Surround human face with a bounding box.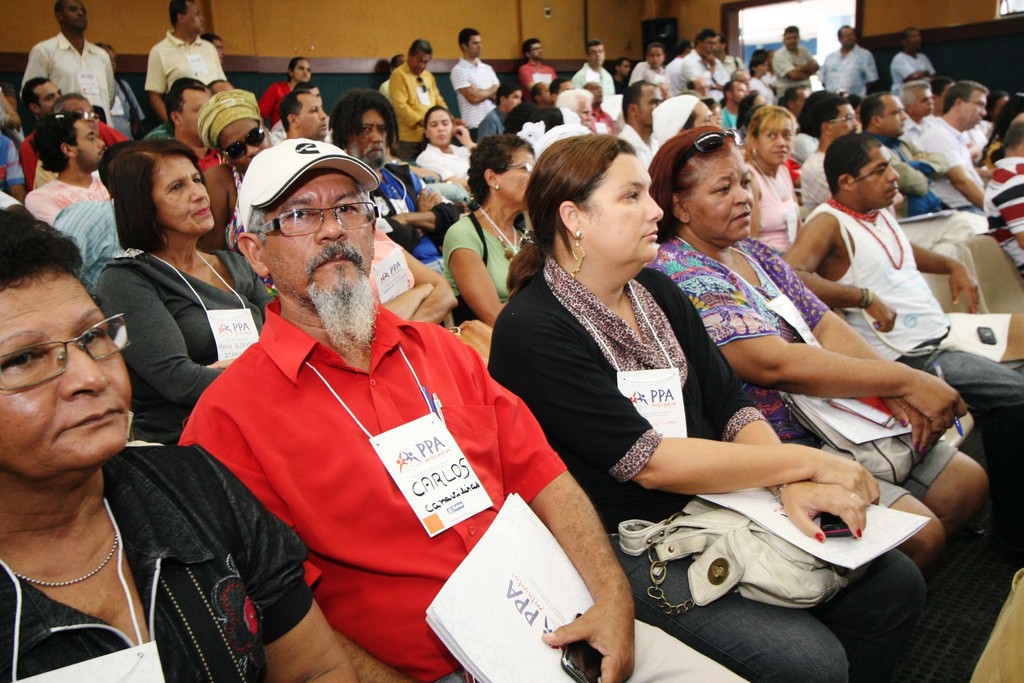
[509,93,522,108].
